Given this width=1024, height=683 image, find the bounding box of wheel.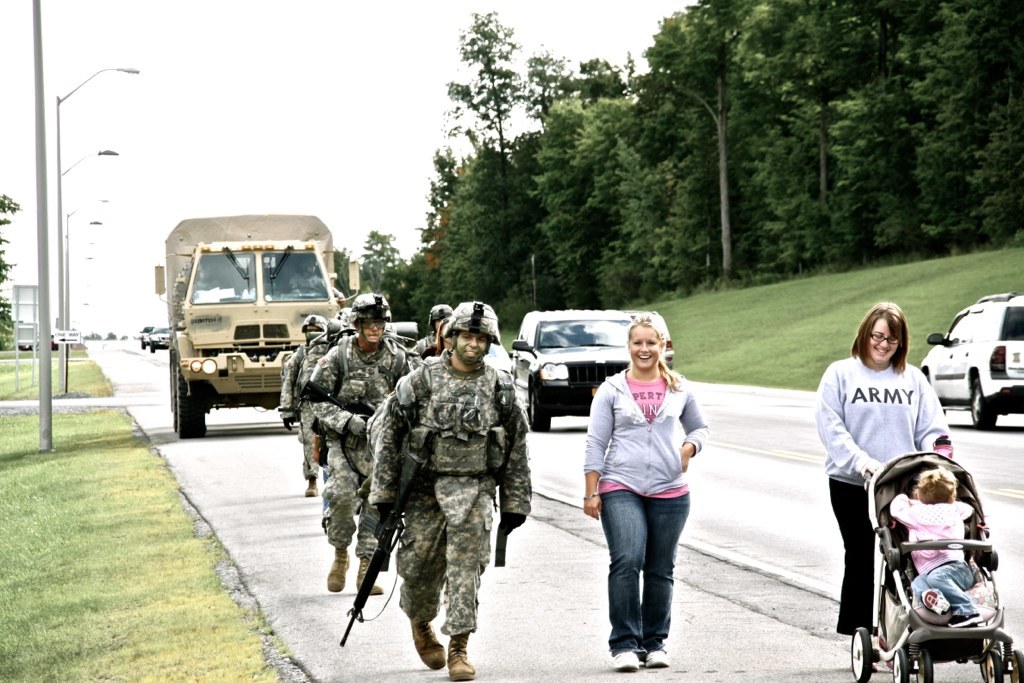
(x1=521, y1=374, x2=552, y2=442).
